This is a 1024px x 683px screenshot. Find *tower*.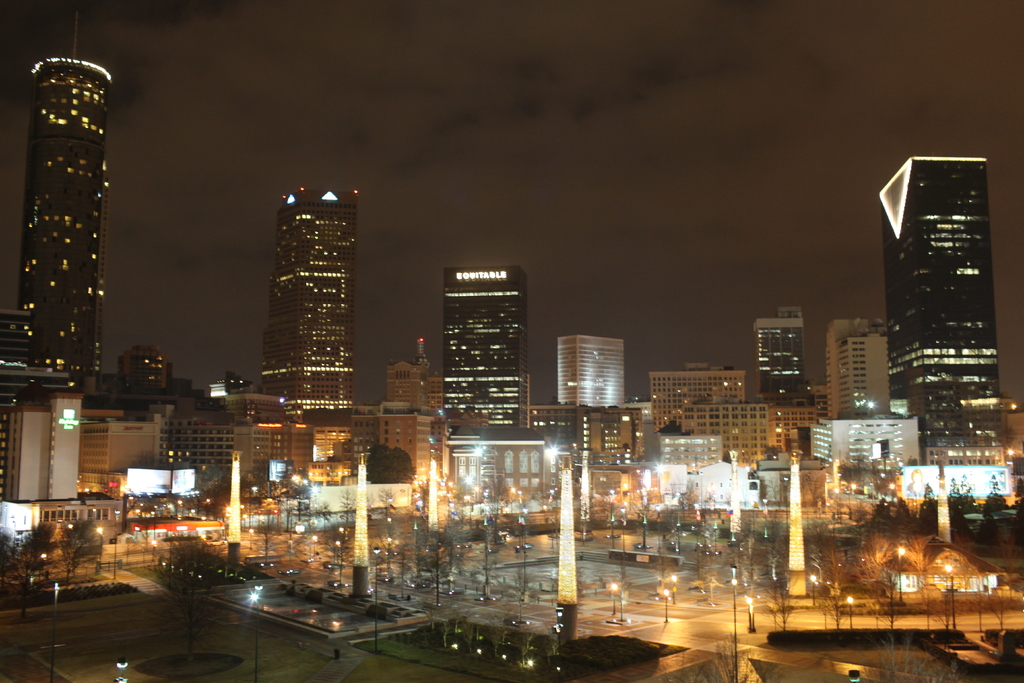
Bounding box: box(444, 265, 532, 424).
